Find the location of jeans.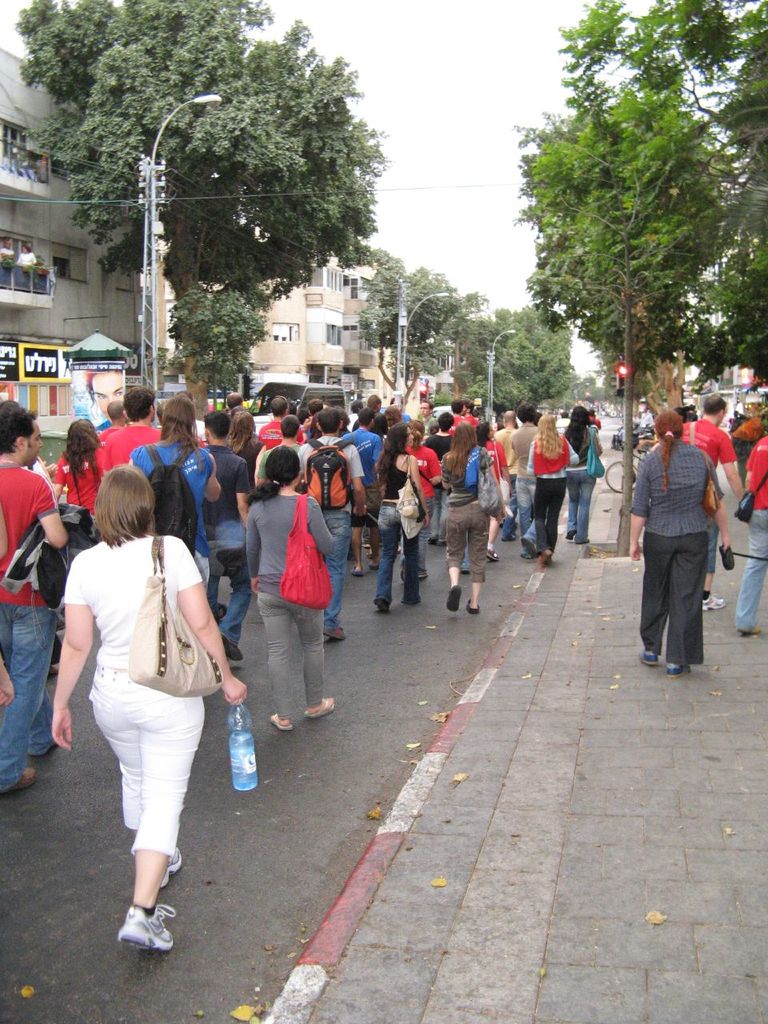
Location: (0,603,58,786).
